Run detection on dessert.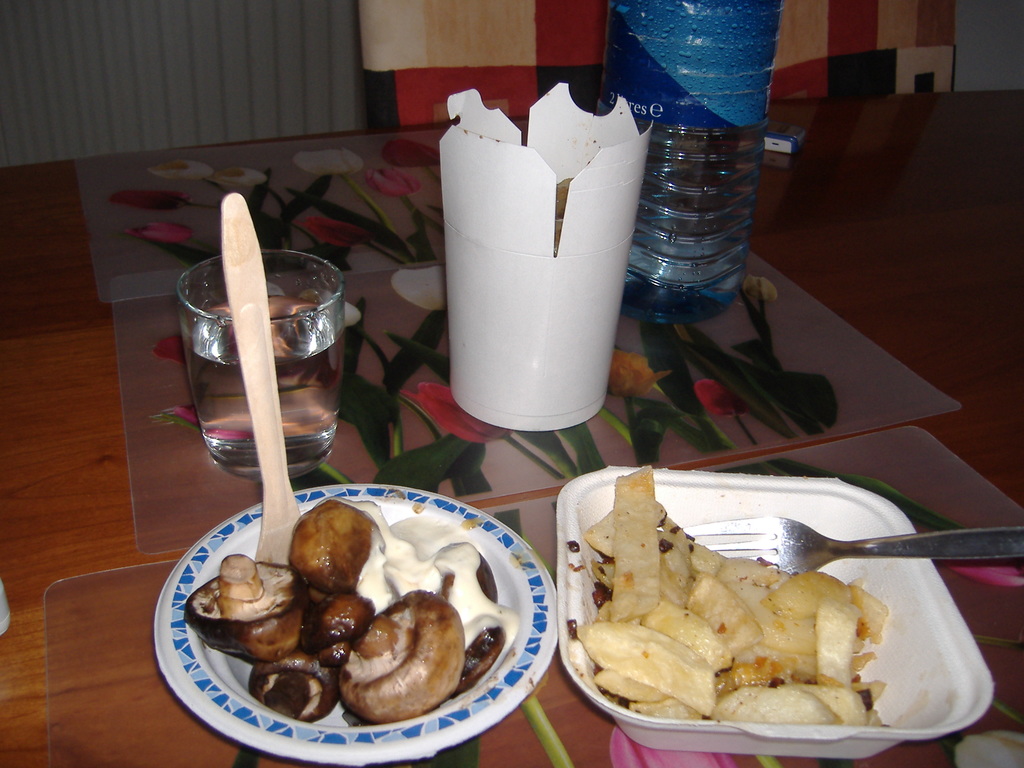
Result: left=796, top=676, right=868, bottom=721.
